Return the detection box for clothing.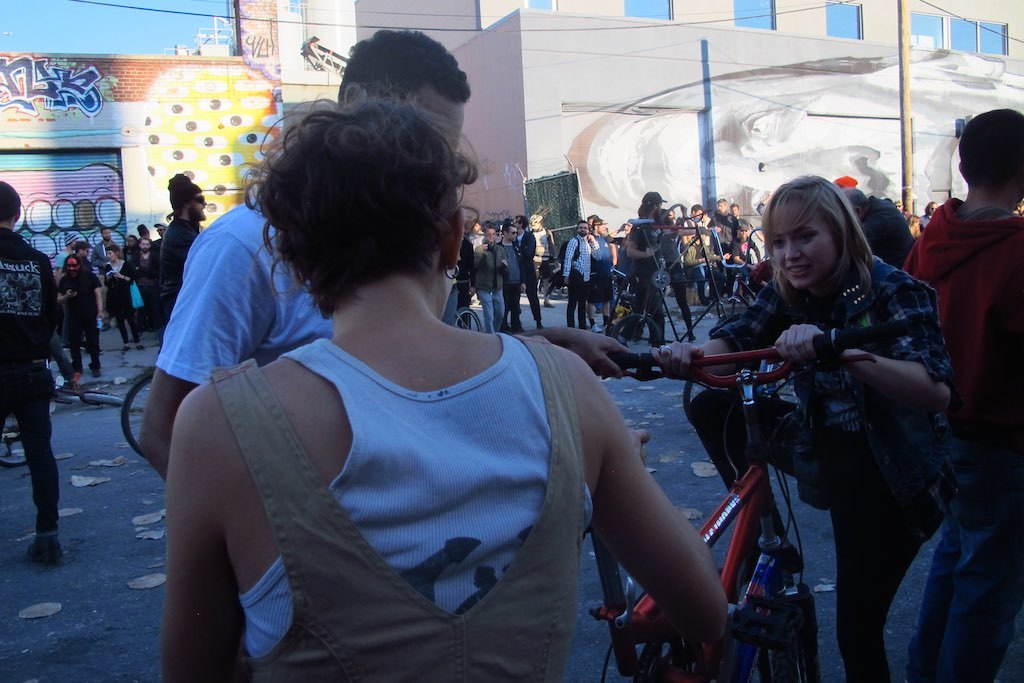
x1=0 y1=225 x2=69 y2=530.
